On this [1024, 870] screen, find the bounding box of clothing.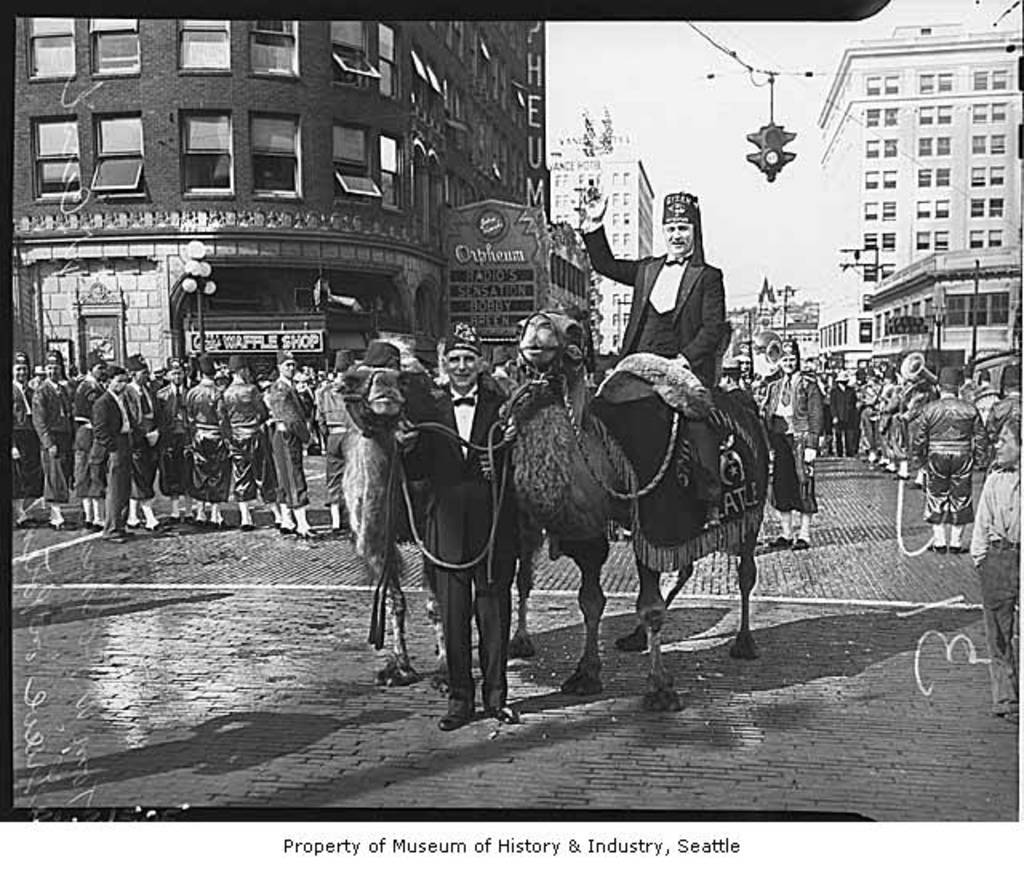
Bounding box: region(971, 465, 1018, 550).
